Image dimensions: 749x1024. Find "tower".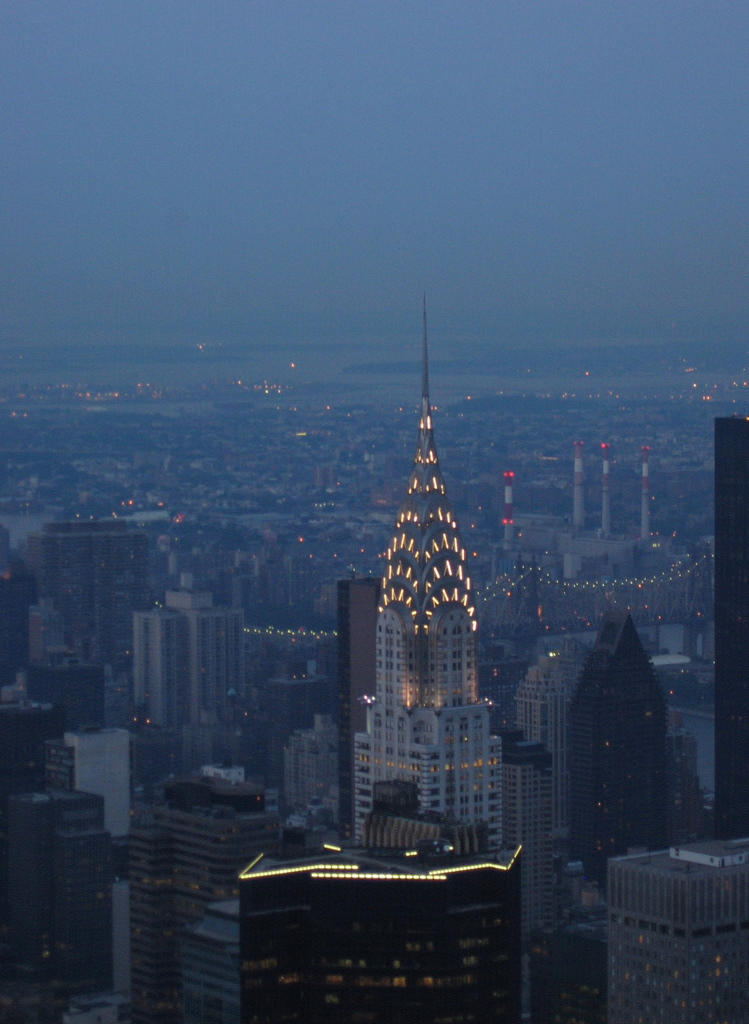
{"x1": 131, "y1": 589, "x2": 246, "y2": 729}.
